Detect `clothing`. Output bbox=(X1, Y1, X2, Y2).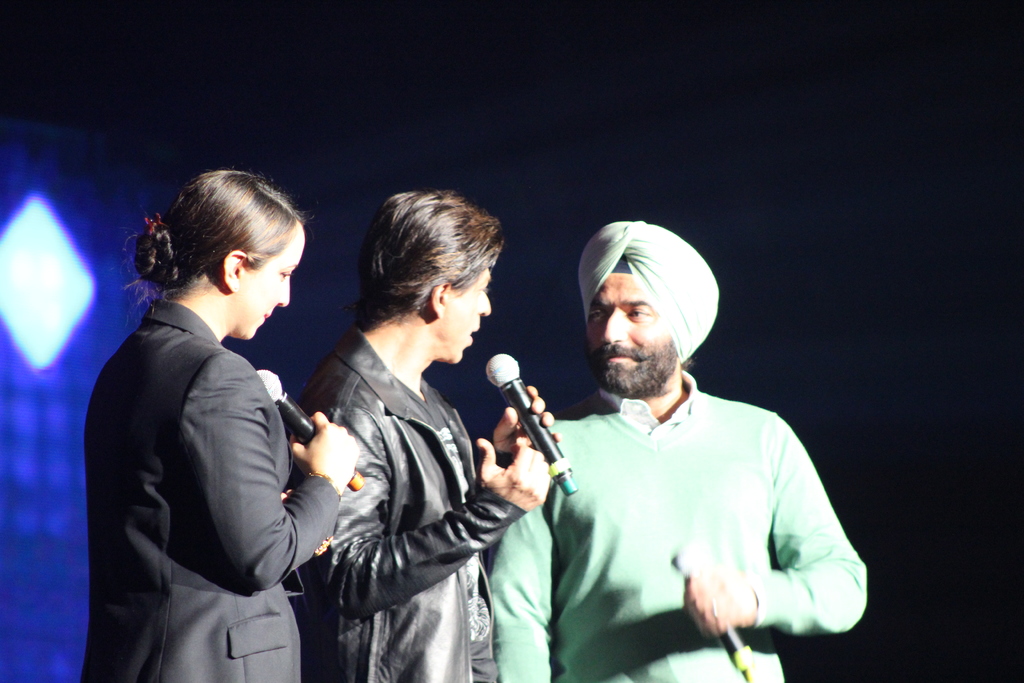
bbox=(305, 324, 528, 682).
